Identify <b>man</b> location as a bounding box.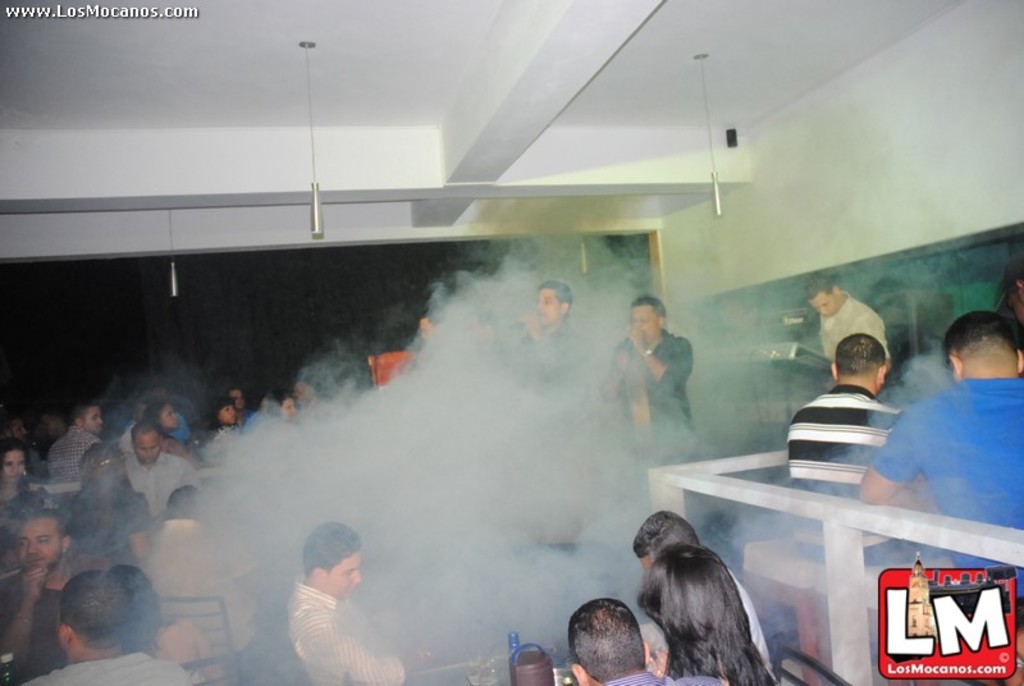
Rect(508, 278, 586, 397).
